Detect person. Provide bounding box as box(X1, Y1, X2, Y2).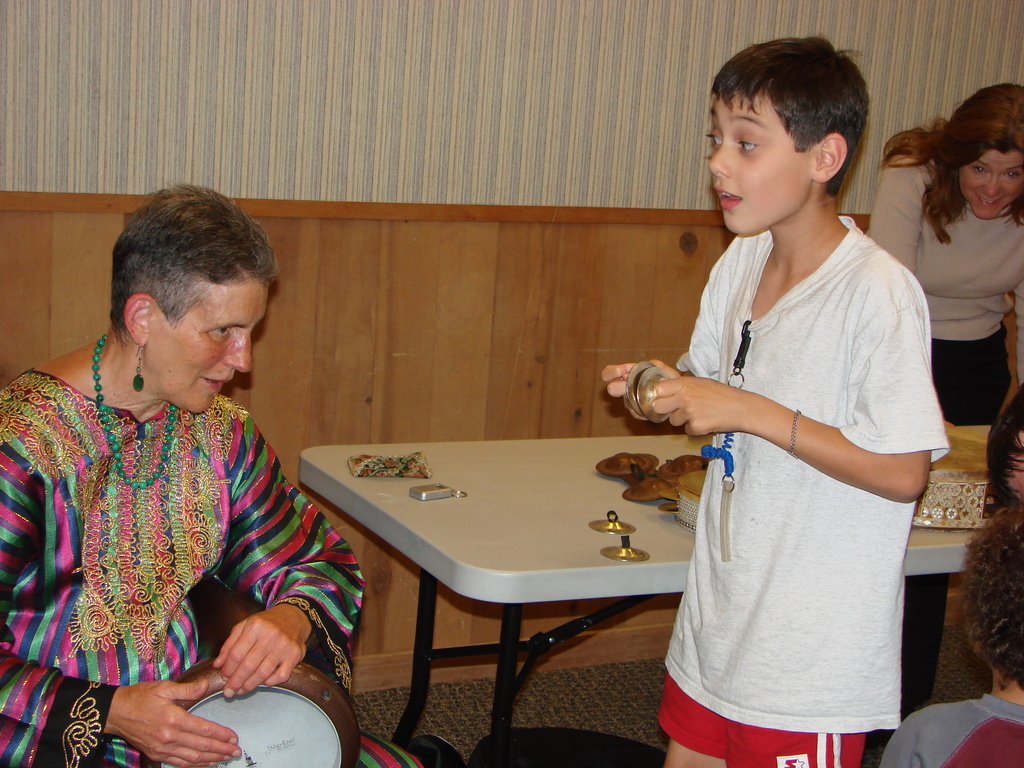
box(865, 72, 1023, 430).
